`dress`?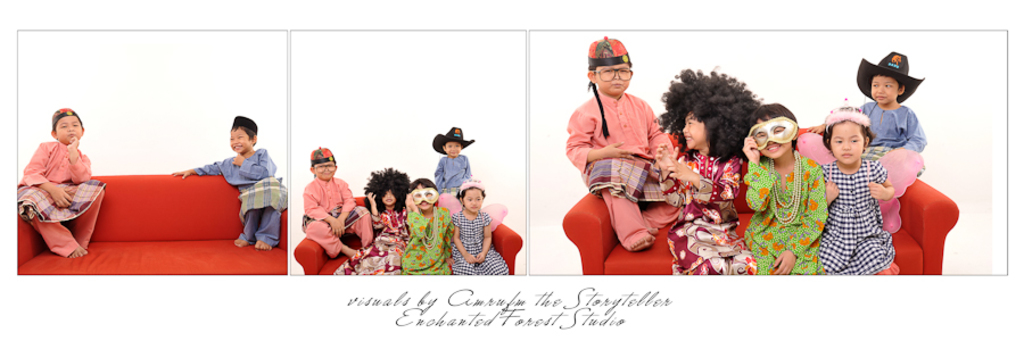
{"x1": 402, "y1": 206, "x2": 454, "y2": 273}
